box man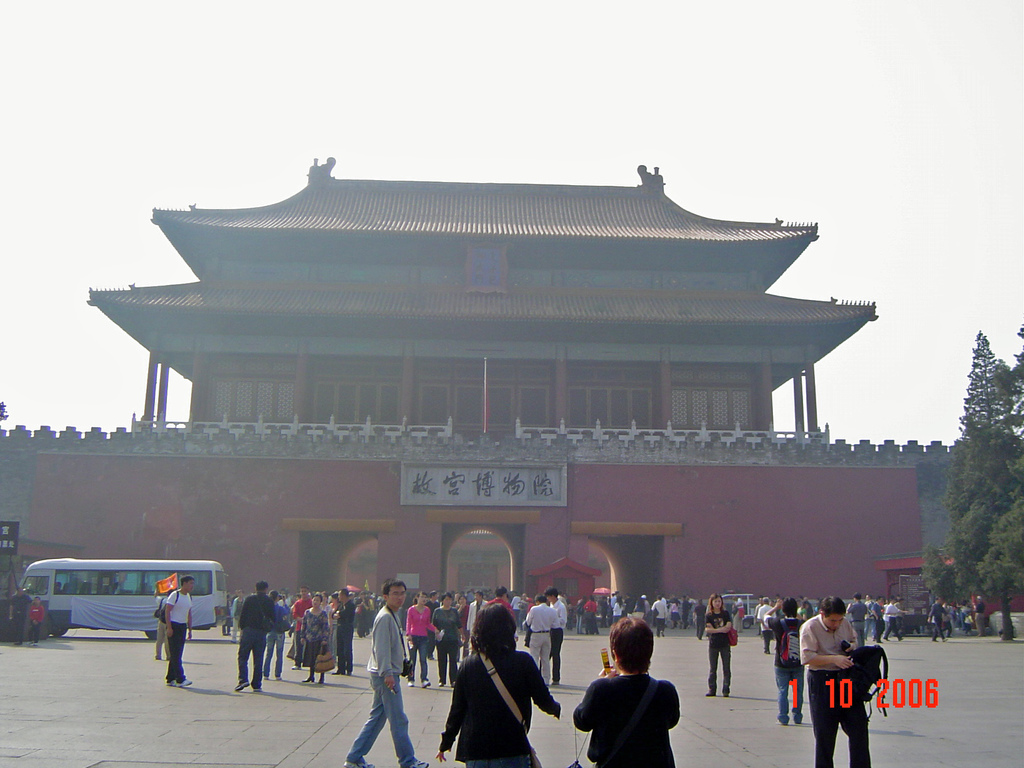
[left=971, top=595, right=986, bottom=636]
